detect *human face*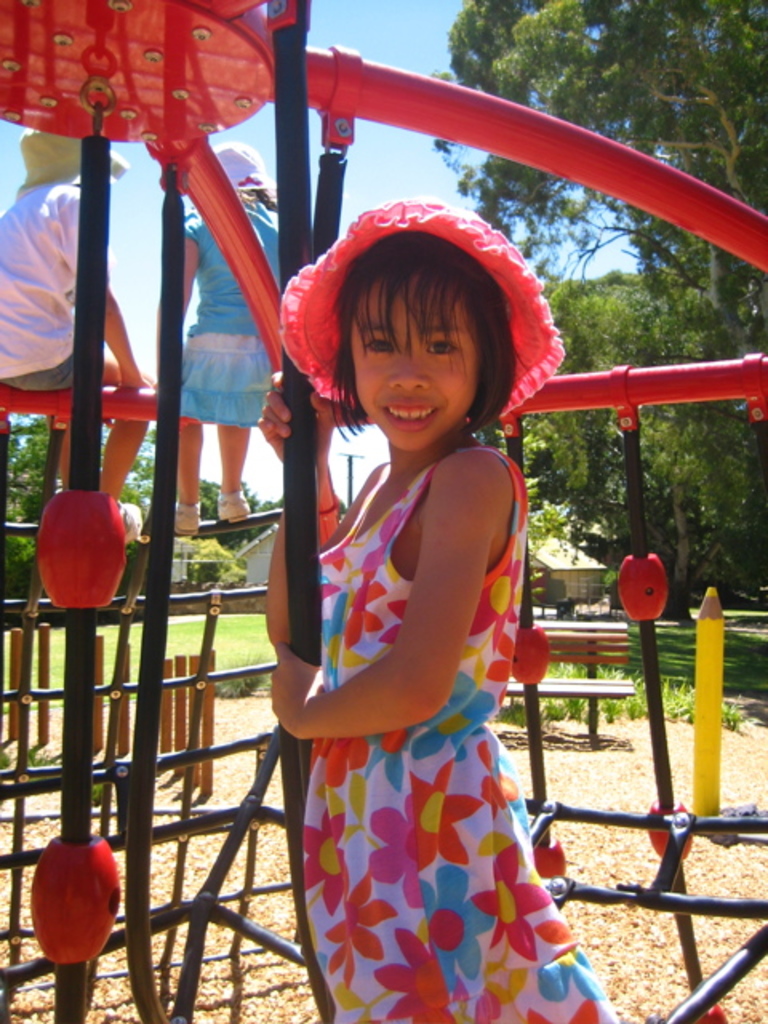
l=349, t=285, r=482, b=458
